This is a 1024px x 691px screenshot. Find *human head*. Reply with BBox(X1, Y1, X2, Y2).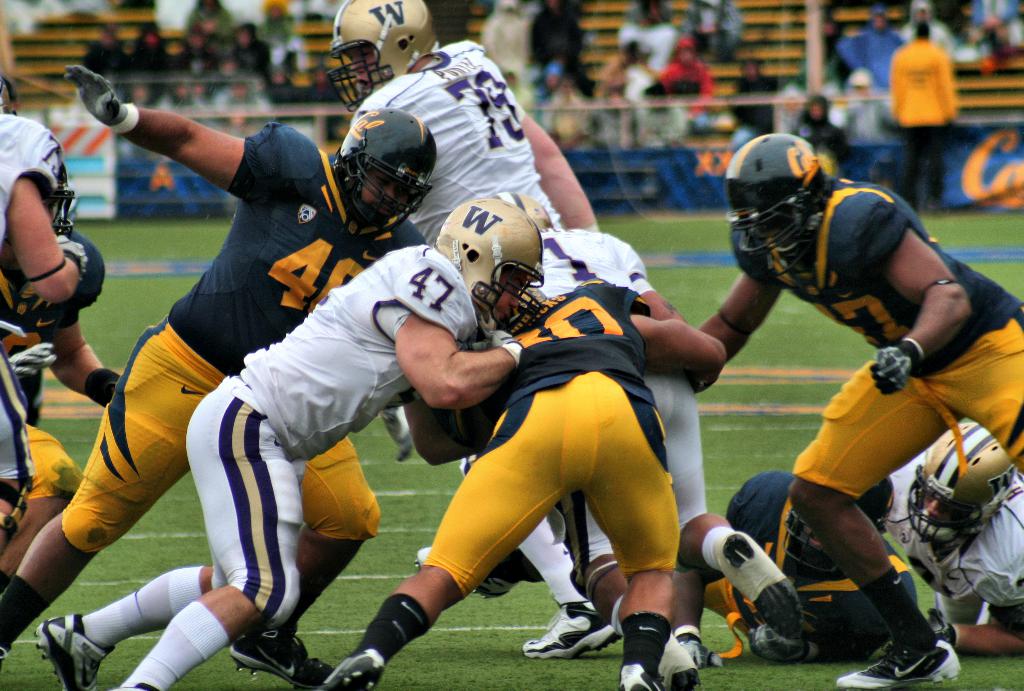
BBox(717, 131, 821, 263).
